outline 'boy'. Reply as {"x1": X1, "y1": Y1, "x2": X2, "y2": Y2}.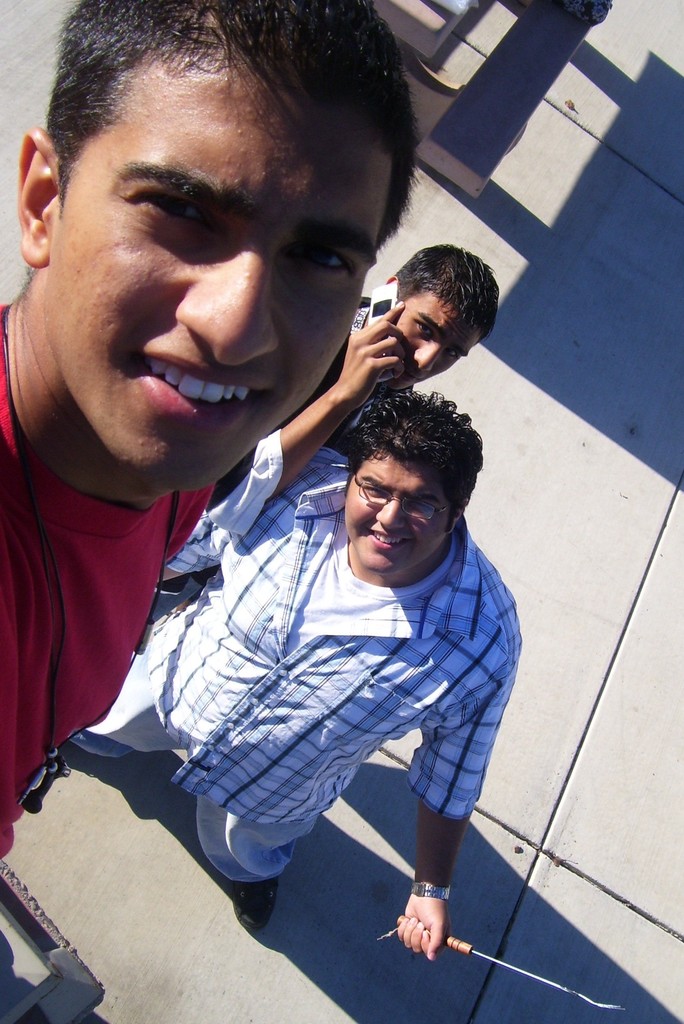
{"x1": 67, "y1": 378, "x2": 532, "y2": 959}.
